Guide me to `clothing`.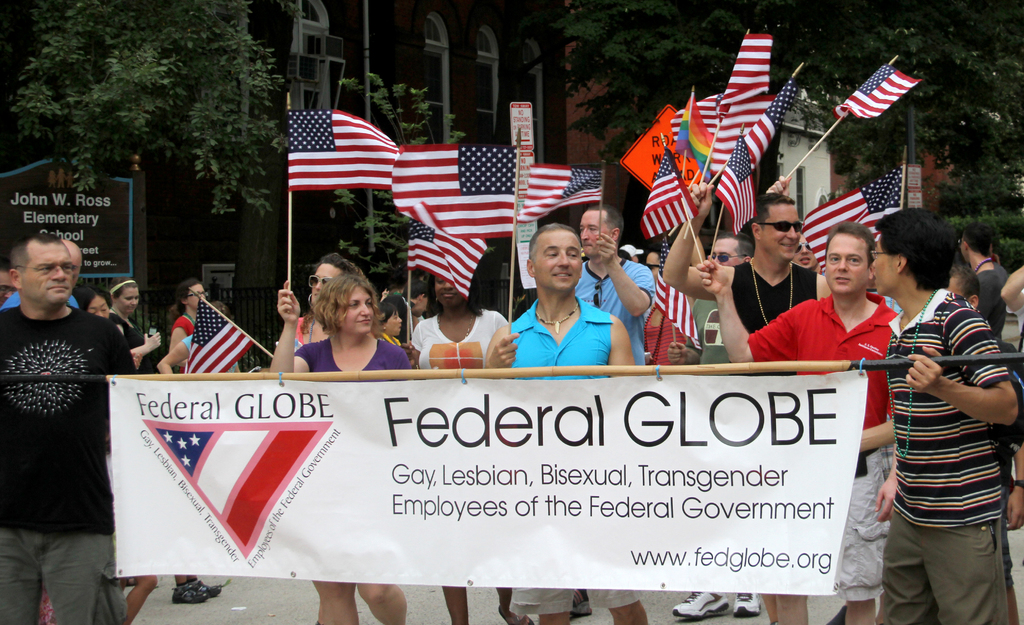
Guidance: (x1=578, y1=256, x2=671, y2=385).
